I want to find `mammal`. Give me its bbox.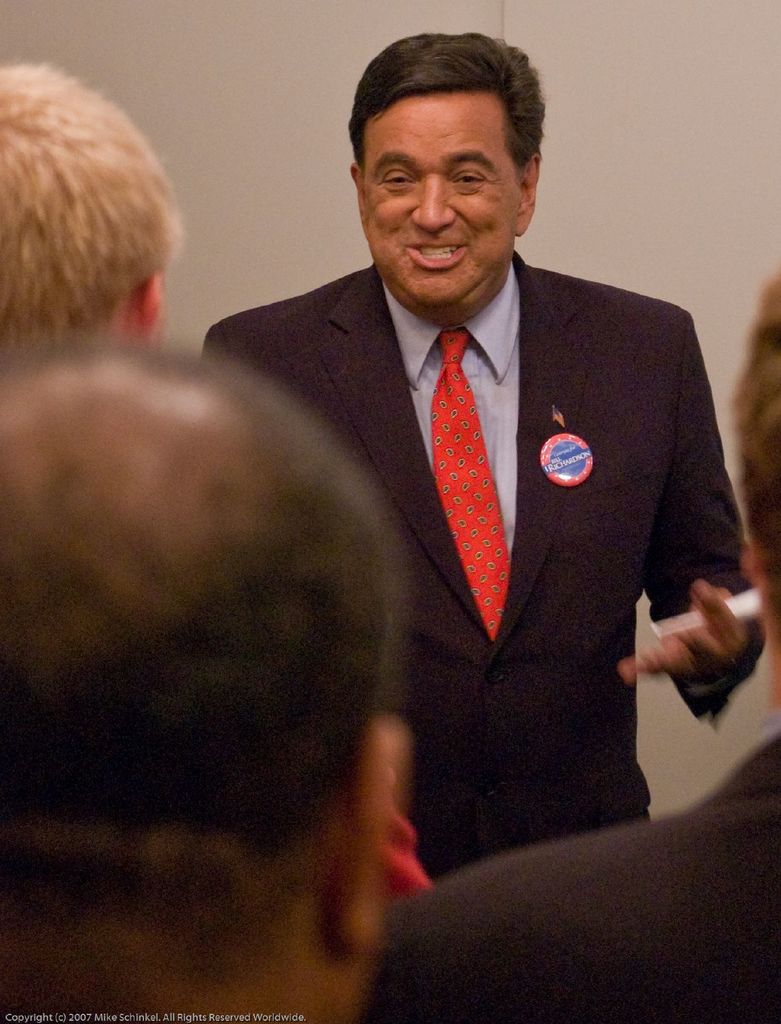
bbox(0, 56, 184, 359).
